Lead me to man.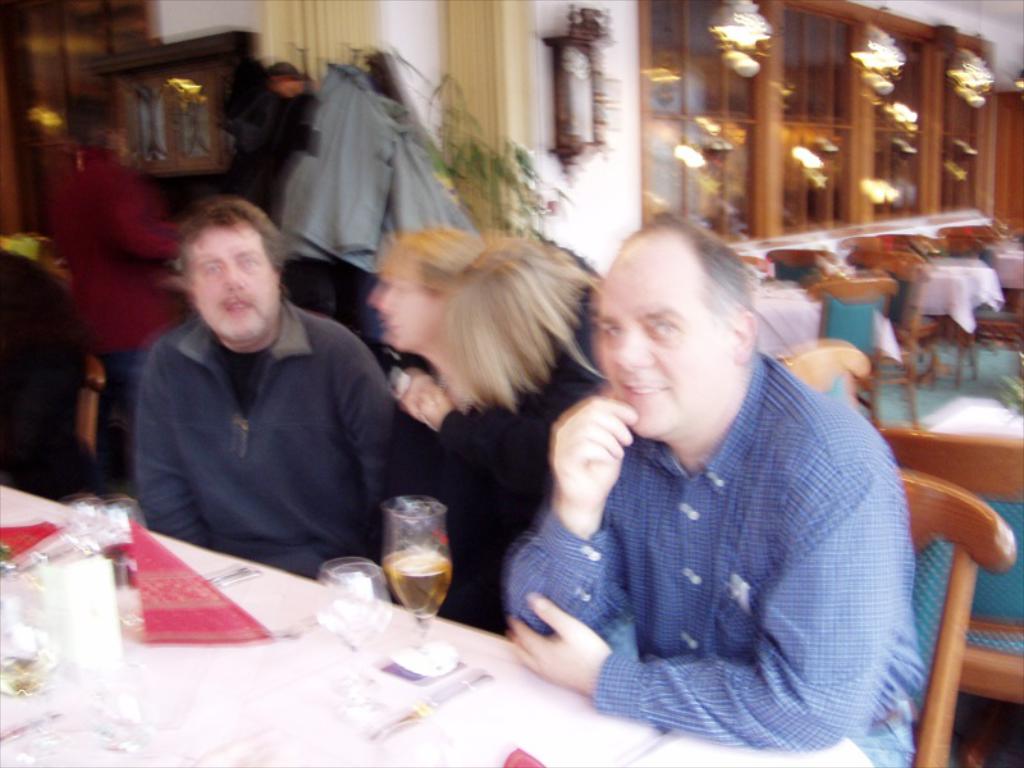
Lead to <box>493,210,927,750</box>.
